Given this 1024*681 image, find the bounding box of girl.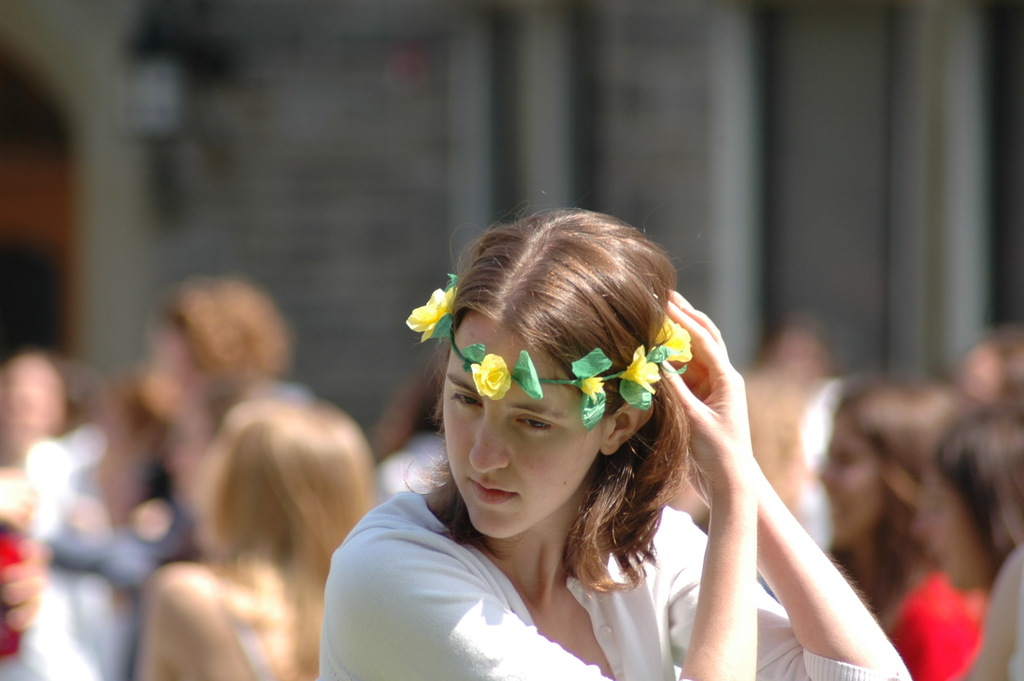
{"x1": 316, "y1": 188, "x2": 908, "y2": 680}.
